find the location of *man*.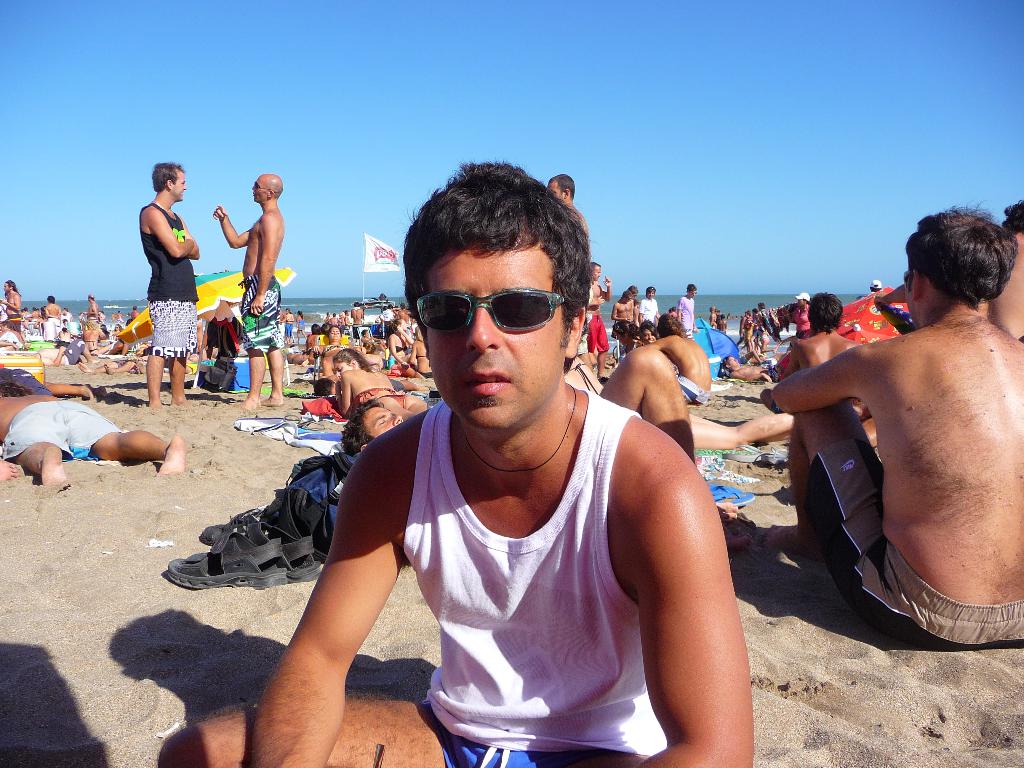
Location: 721:354:779:381.
